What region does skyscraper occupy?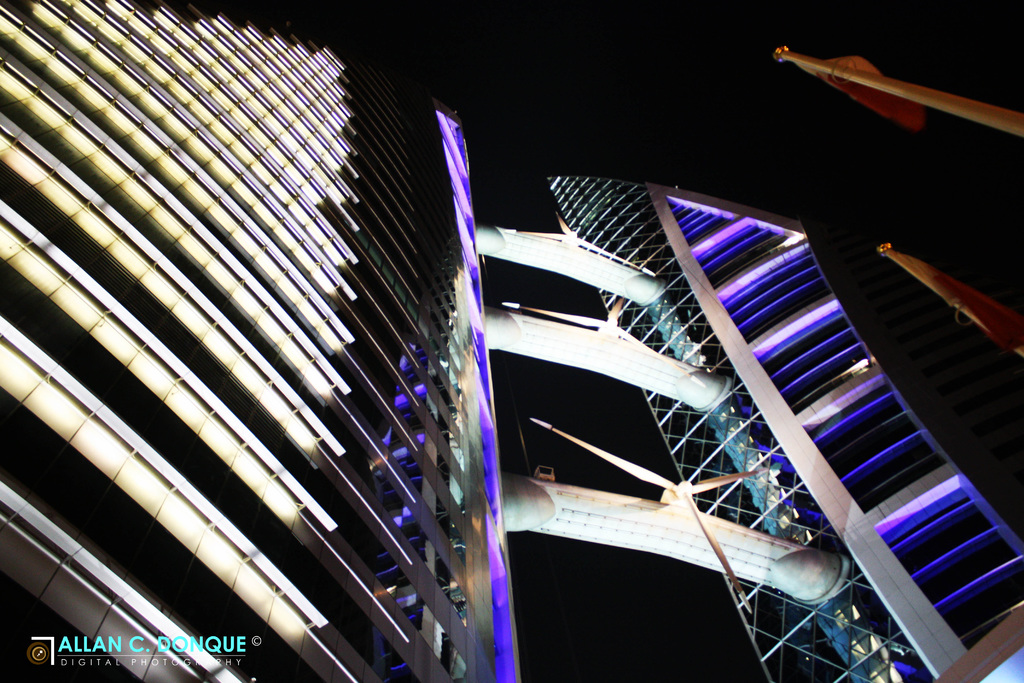
0,29,1008,682.
